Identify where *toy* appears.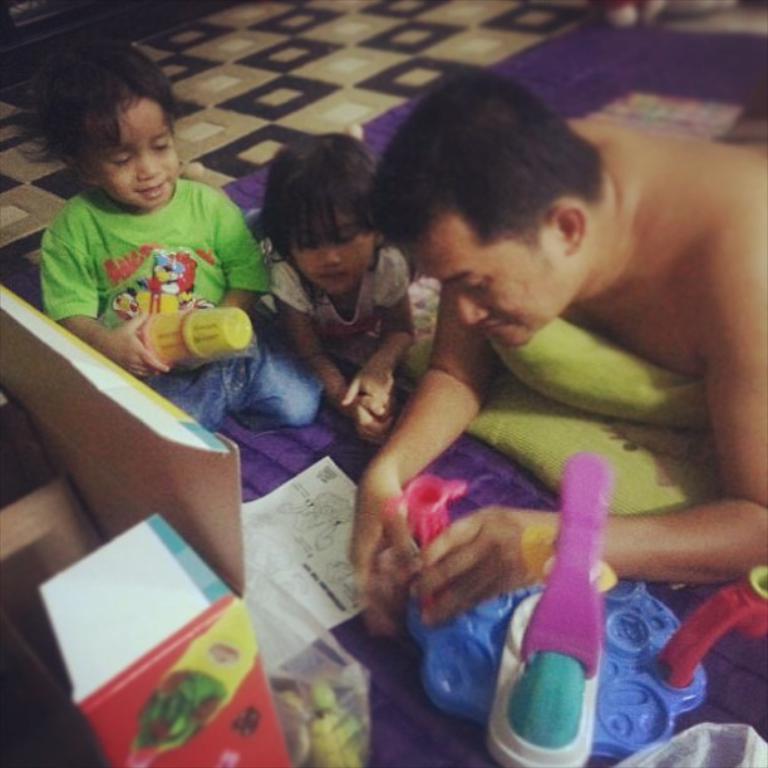
Appears at box(233, 708, 261, 738).
